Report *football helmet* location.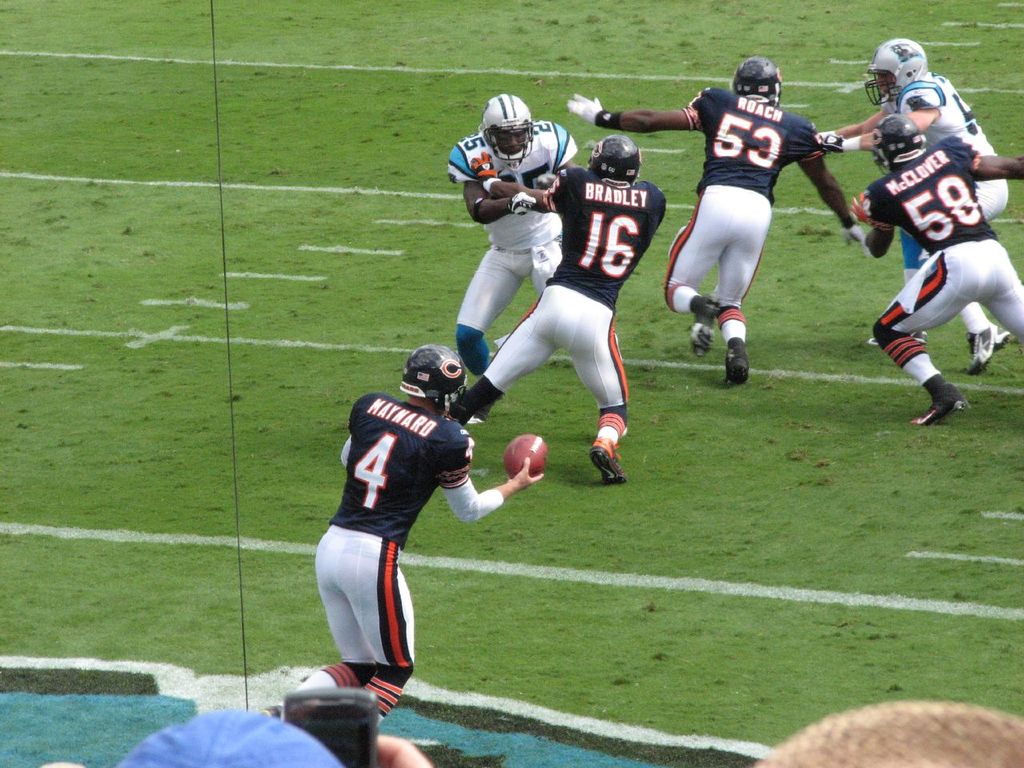
Report: (482, 94, 534, 172).
